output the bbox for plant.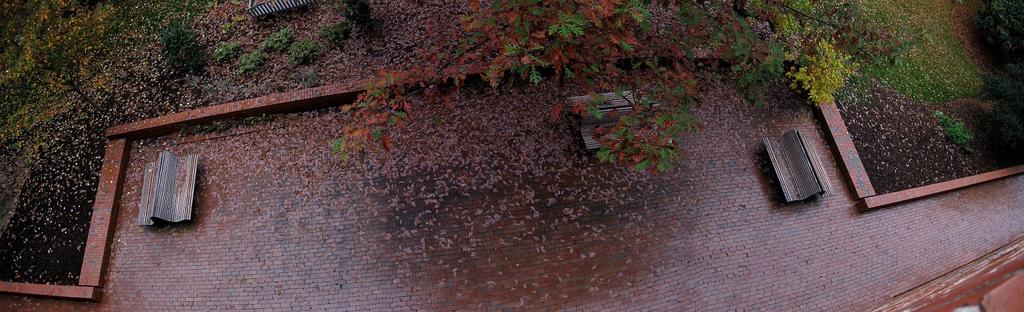
<bbox>932, 104, 980, 153</bbox>.
